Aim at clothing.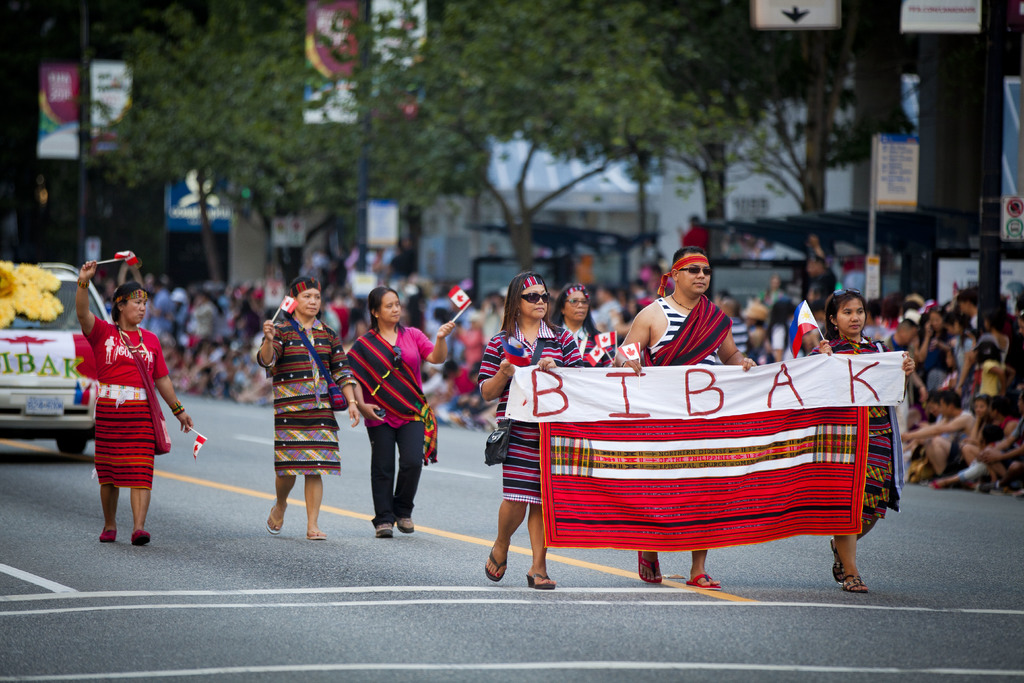
Aimed at <bbox>474, 320, 584, 506</bbox>.
